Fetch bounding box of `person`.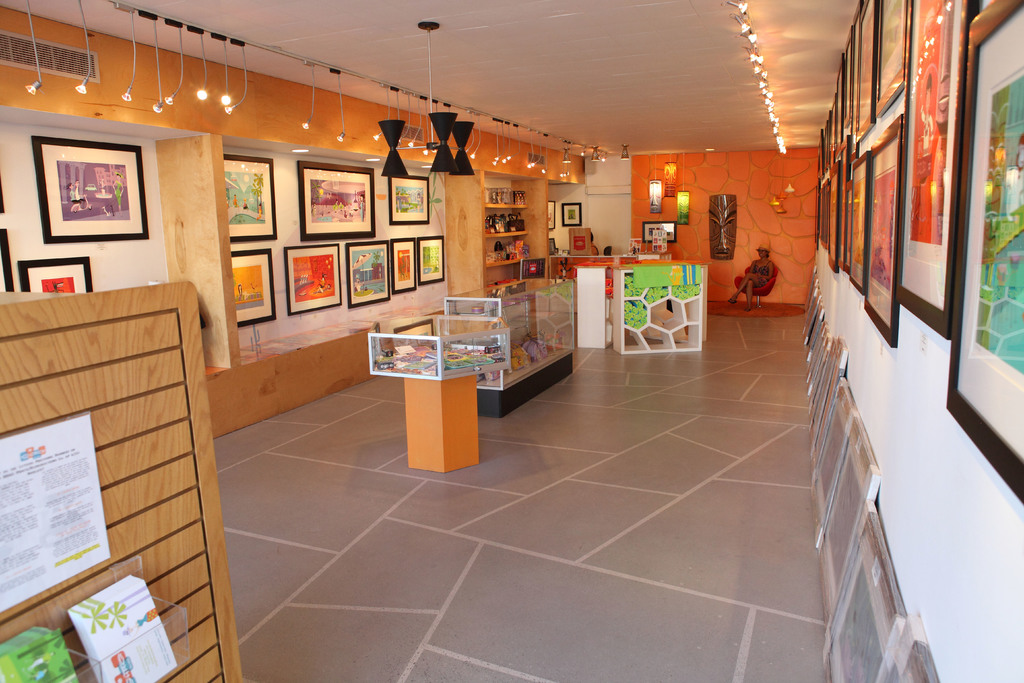
Bbox: box(723, 241, 775, 312).
